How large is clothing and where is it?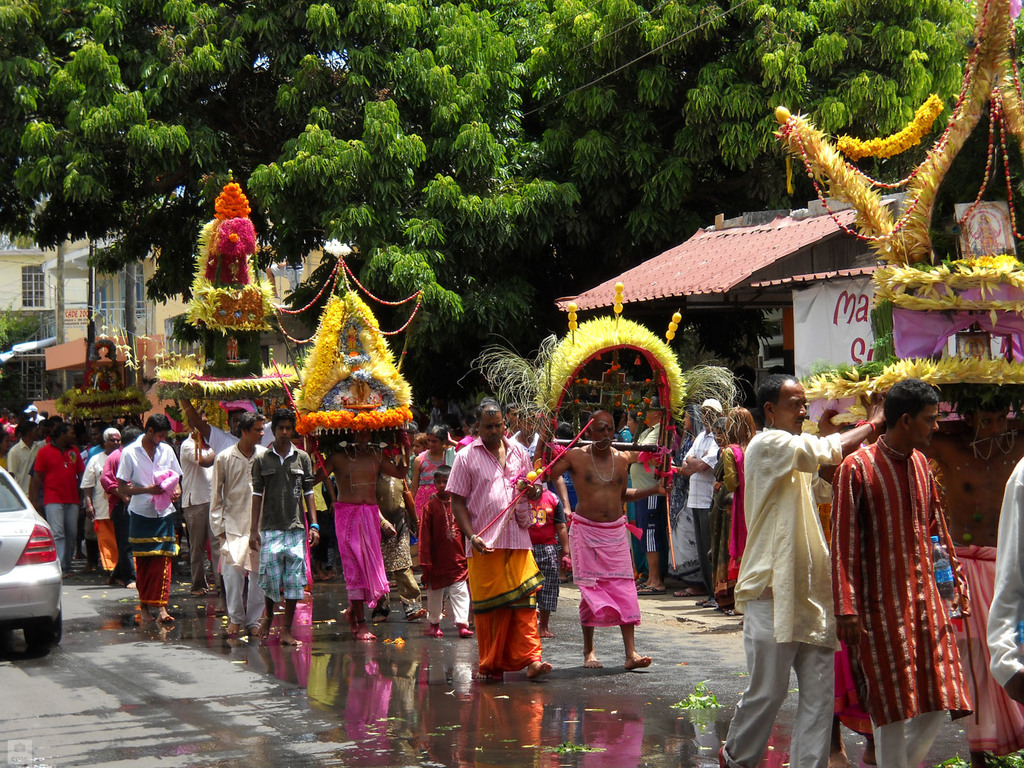
Bounding box: (x1=418, y1=485, x2=477, y2=628).
